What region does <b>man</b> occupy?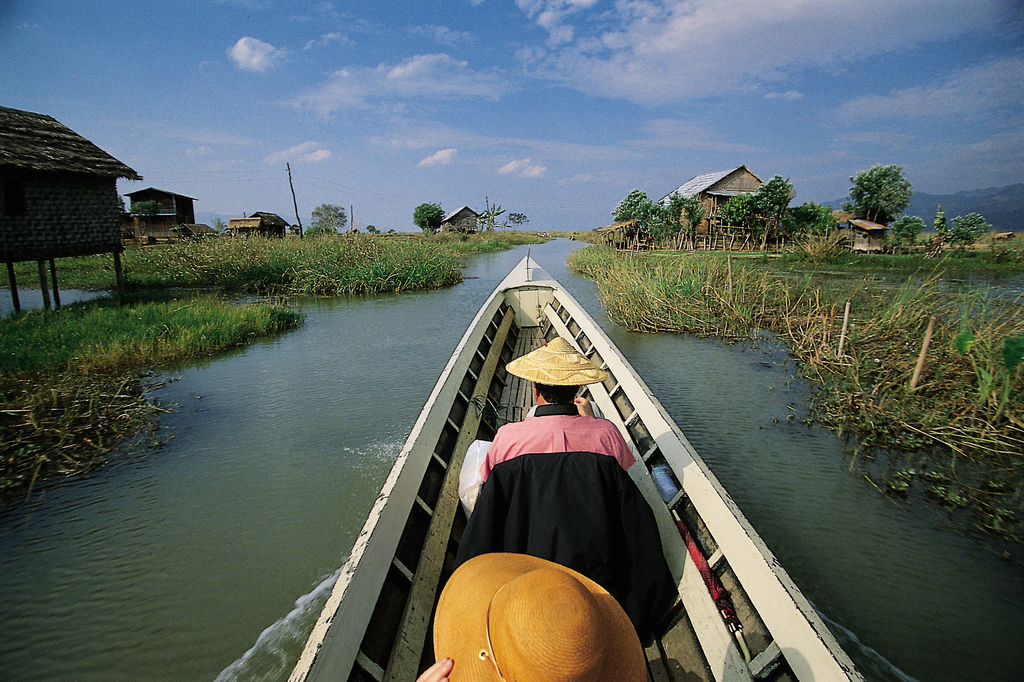
region(456, 380, 643, 525).
